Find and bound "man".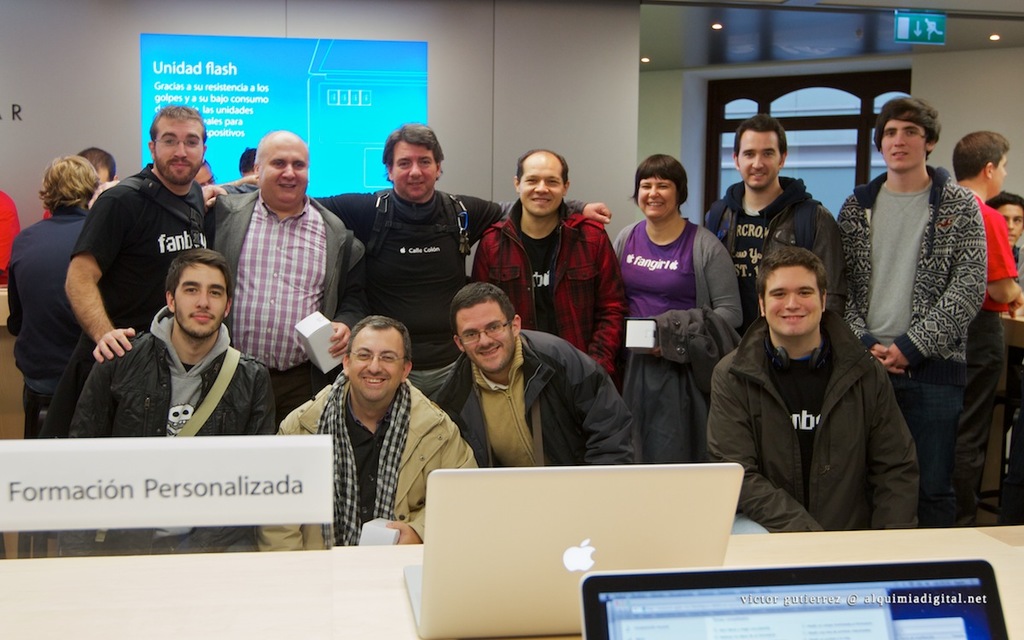
Bound: Rect(430, 281, 642, 466).
